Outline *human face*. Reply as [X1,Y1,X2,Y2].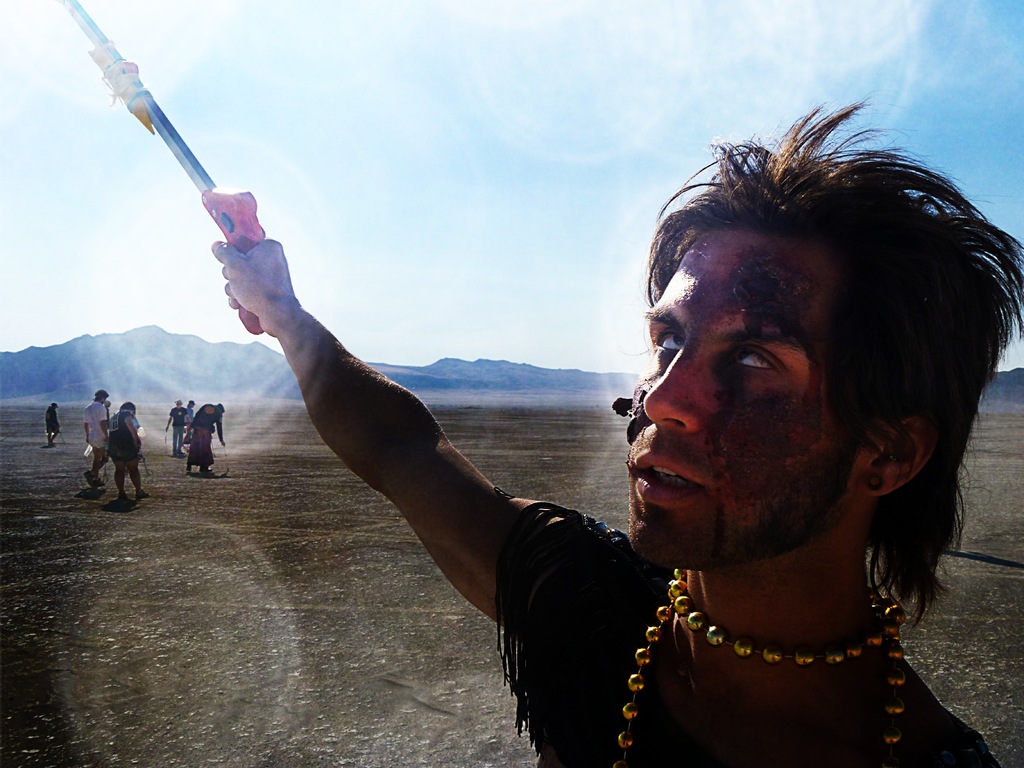
[623,228,862,569].
